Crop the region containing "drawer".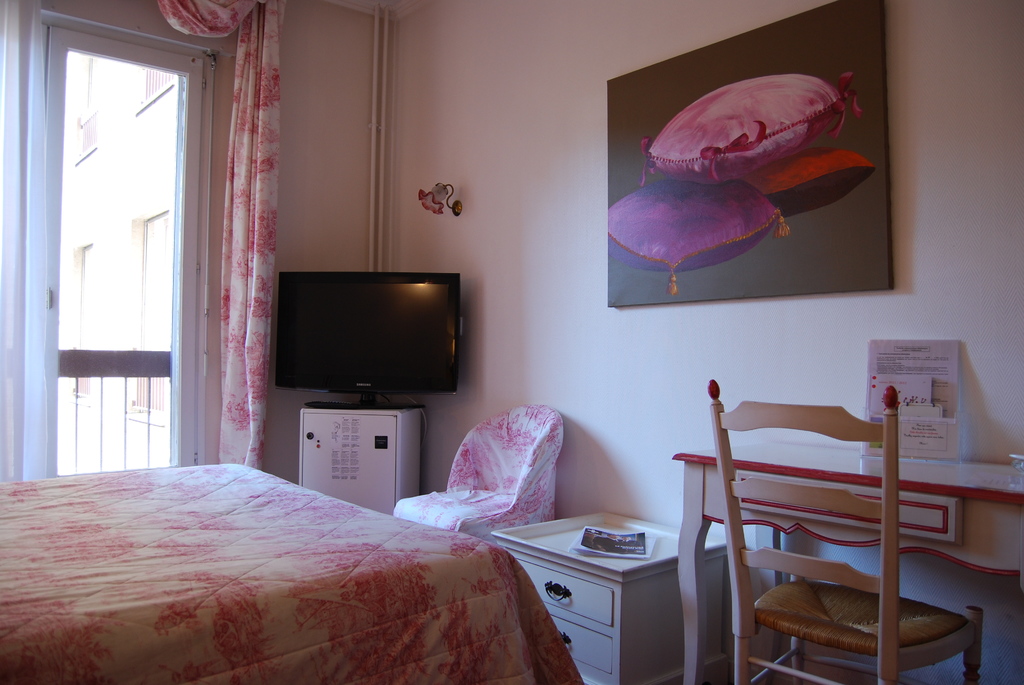
Crop region: select_region(515, 560, 610, 626).
